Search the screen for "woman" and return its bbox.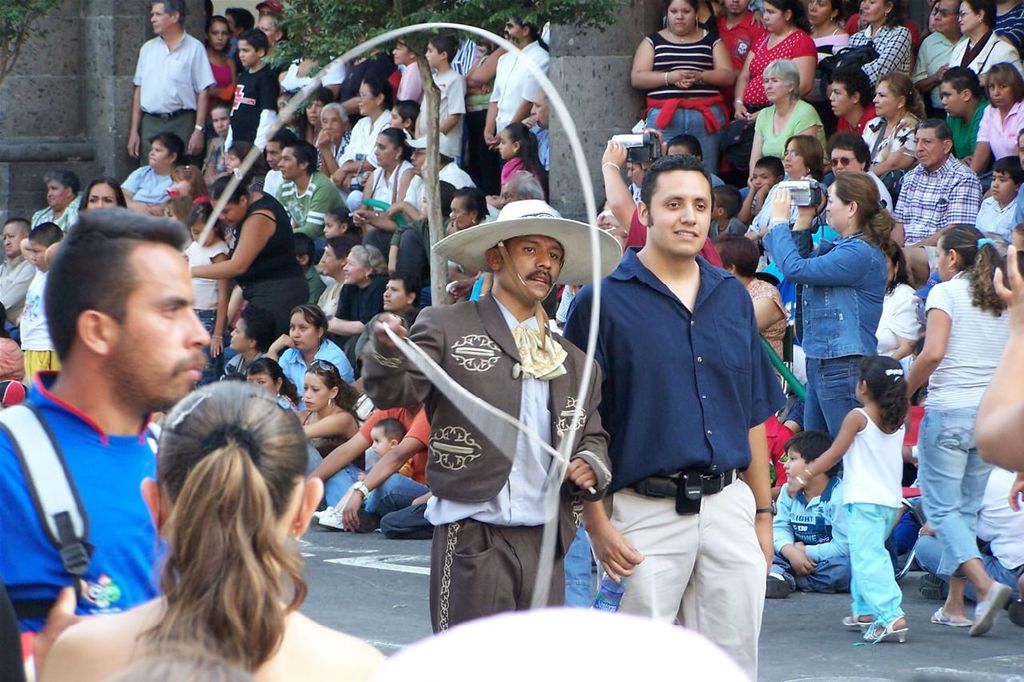
Found: {"left": 627, "top": 3, "right": 734, "bottom": 162}.
